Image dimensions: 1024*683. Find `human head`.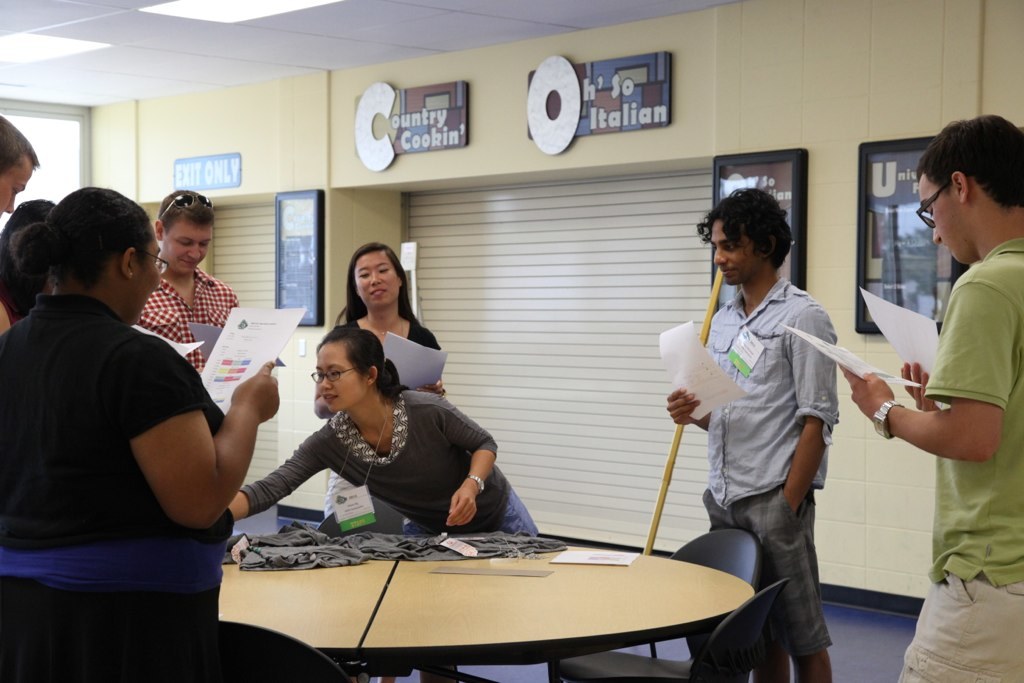
0/108/41/217.
